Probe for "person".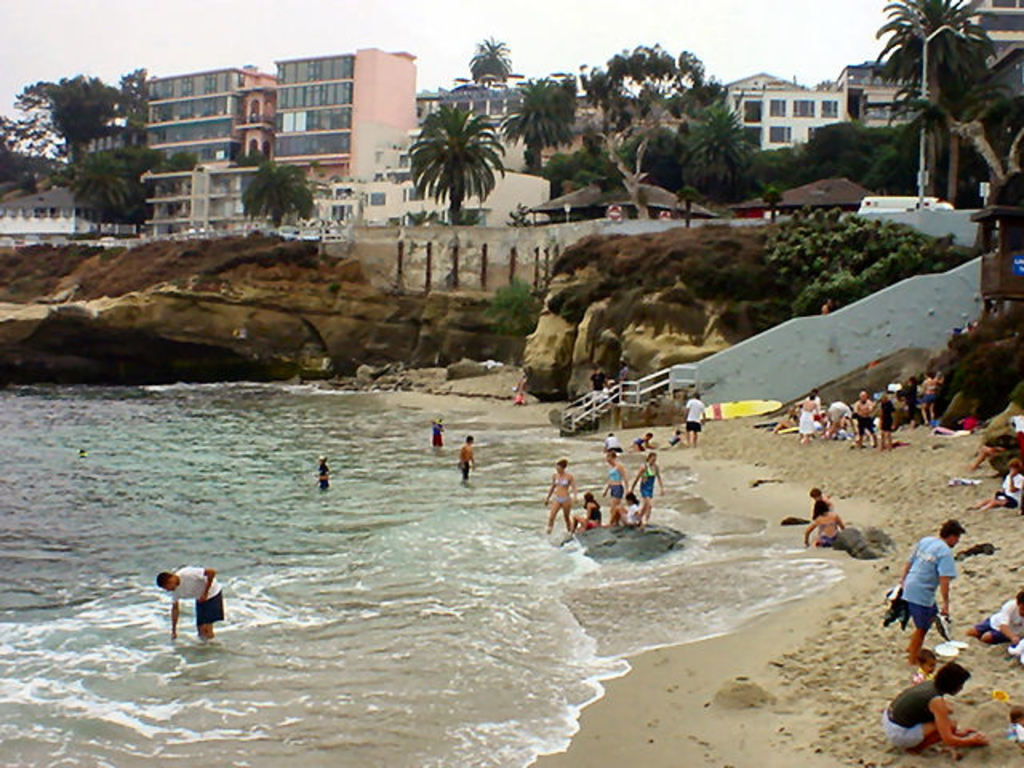
Probe result: locate(571, 488, 600, 531).
